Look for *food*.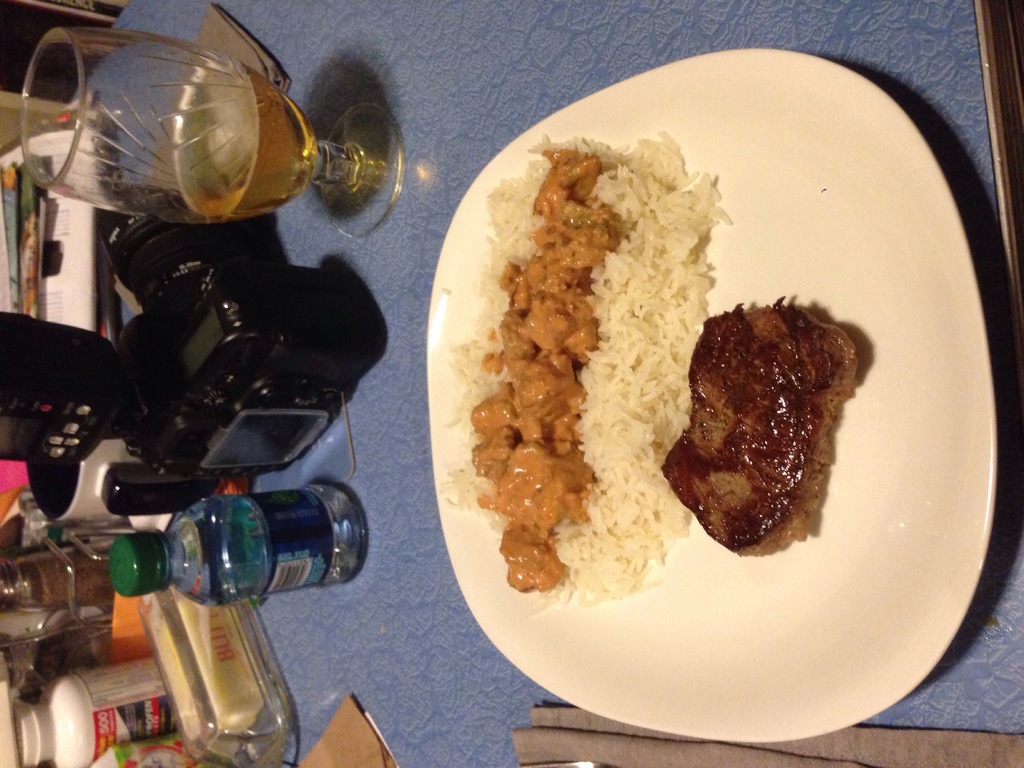
Found: <box>664,294,851,549</box>.
